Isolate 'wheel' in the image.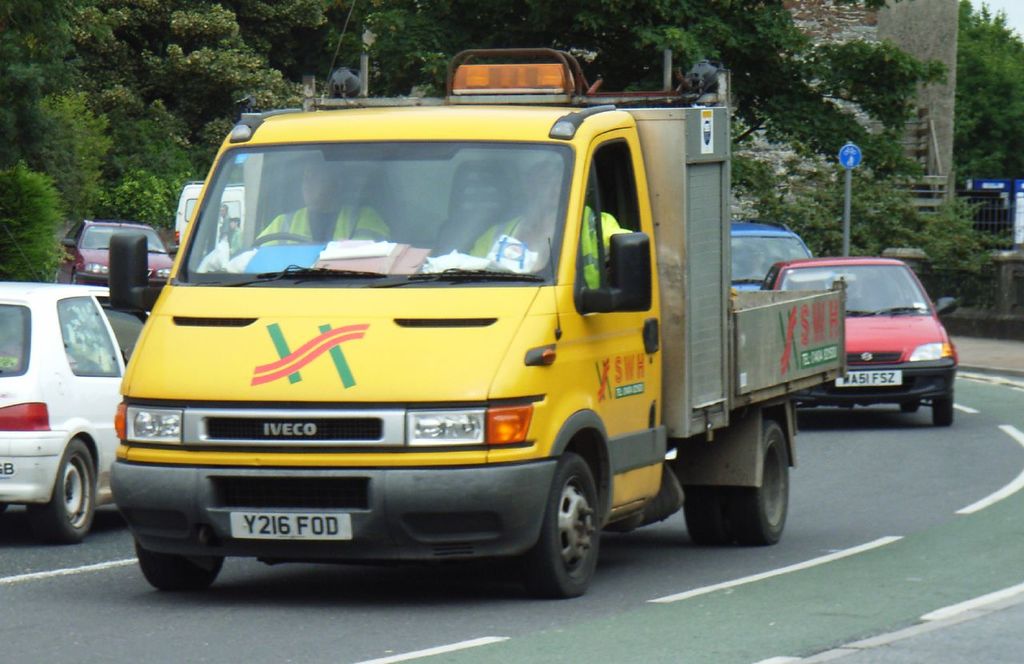
Isolated region: x1=518 y1=450 x2=609 y2=599.
